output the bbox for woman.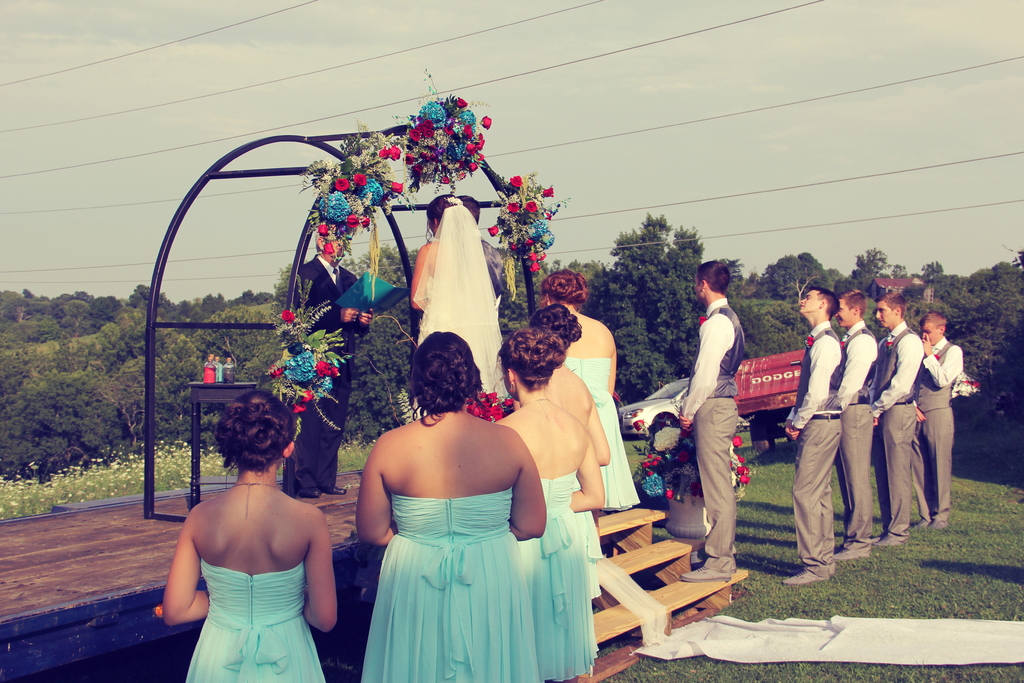
{"x1": 484, "y1": 328, "x2": 605, "y2": 682}.
